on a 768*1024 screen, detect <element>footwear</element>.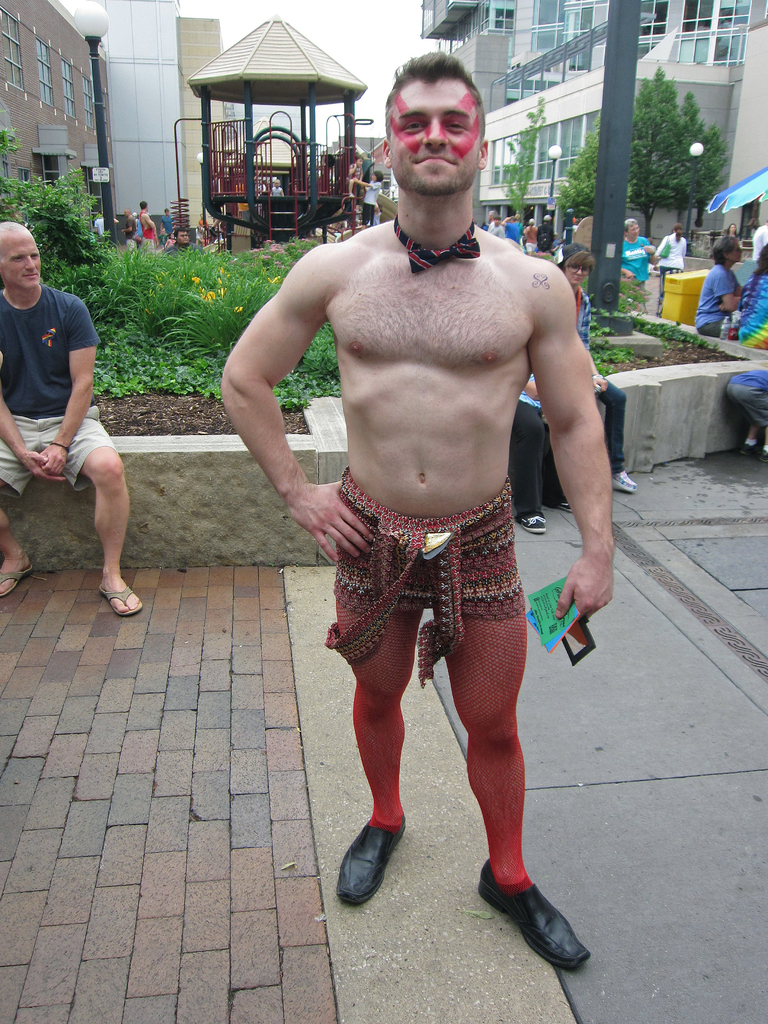
bbox=[516, 511, 552, 534].
